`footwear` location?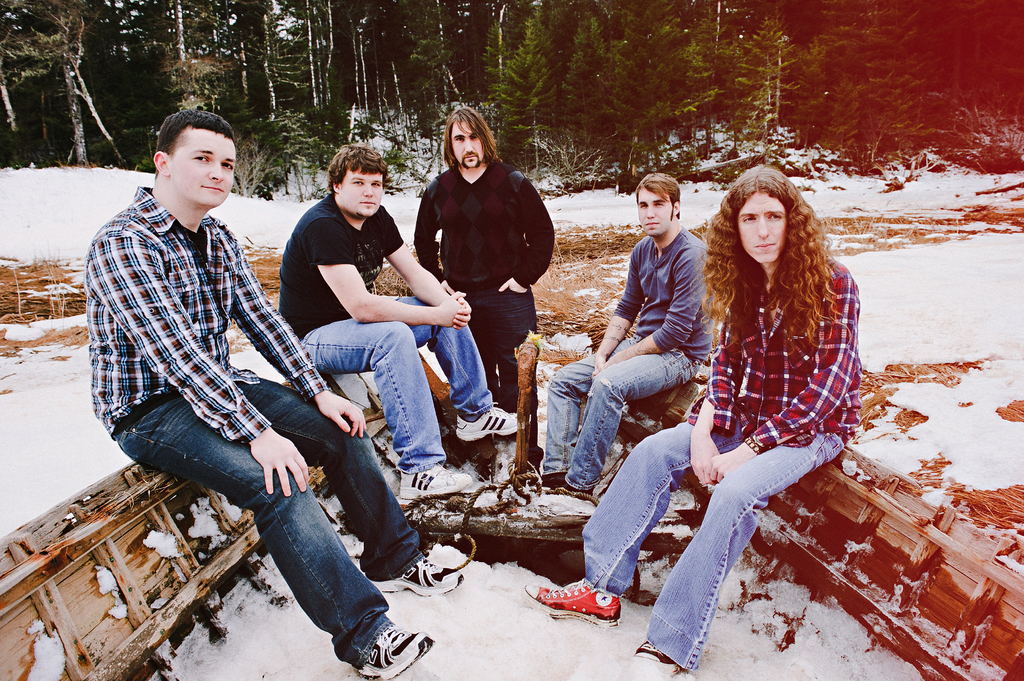
x1=368 y1=557 x2=460 y2=597
